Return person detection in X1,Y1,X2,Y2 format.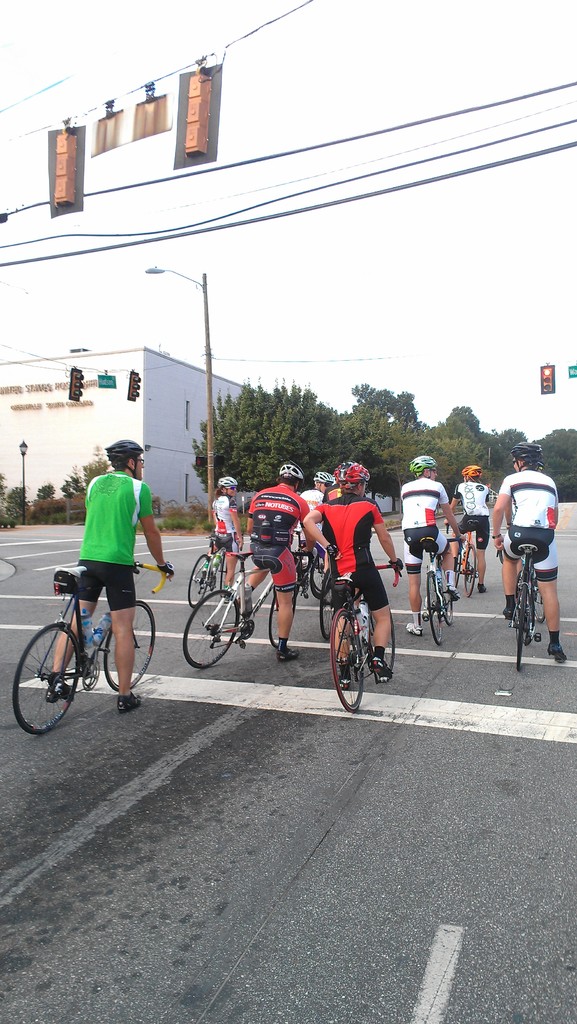
222,460,311,656.
